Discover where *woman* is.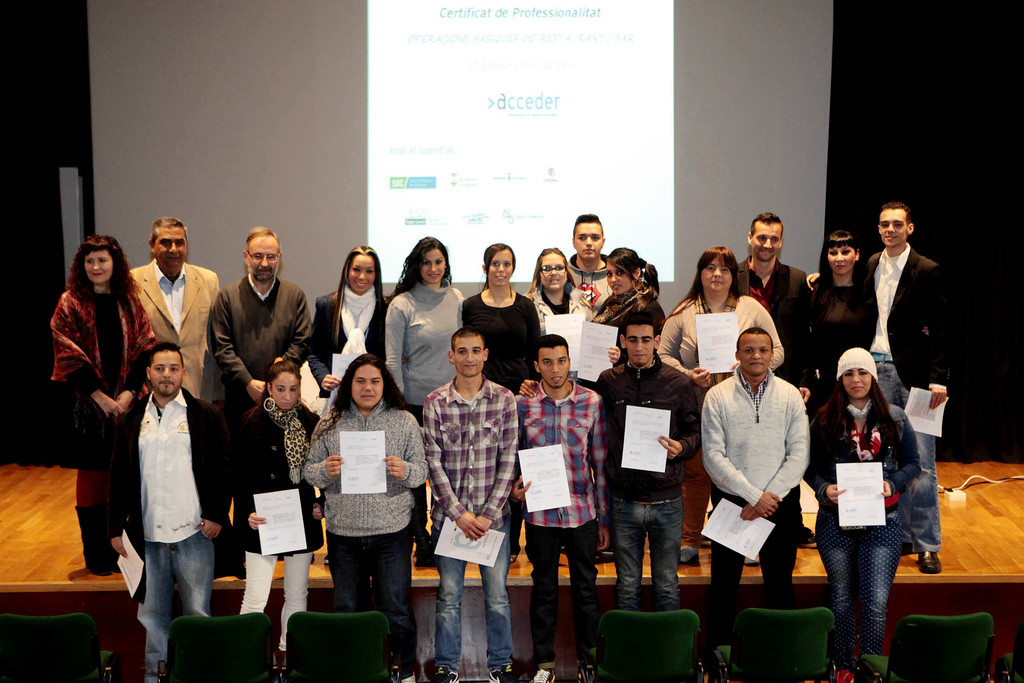
Discovered at 536:247:579:339.
